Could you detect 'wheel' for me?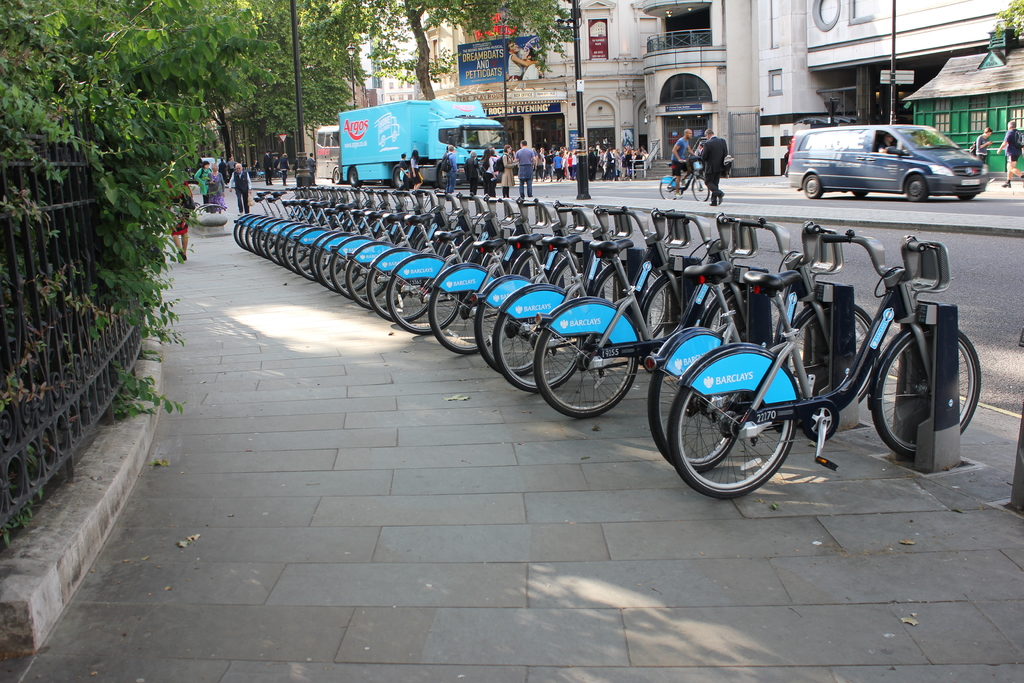
Detection result: BBox(691, 180, 710, 199).
